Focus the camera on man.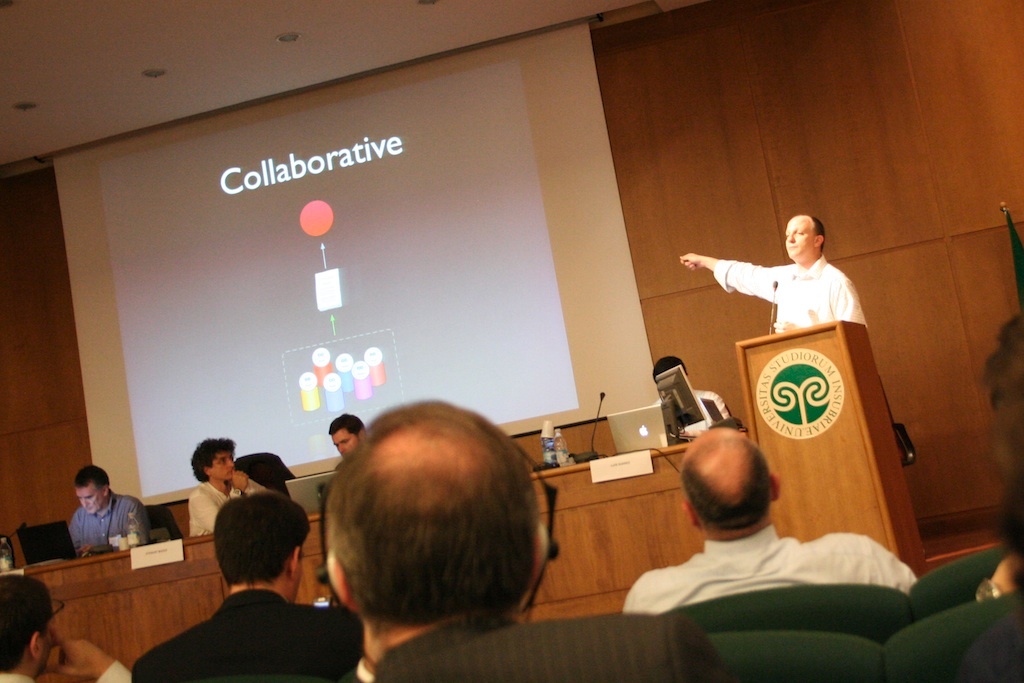
Focus region: <bbox>66, 464, 147, 553</bbox>.
